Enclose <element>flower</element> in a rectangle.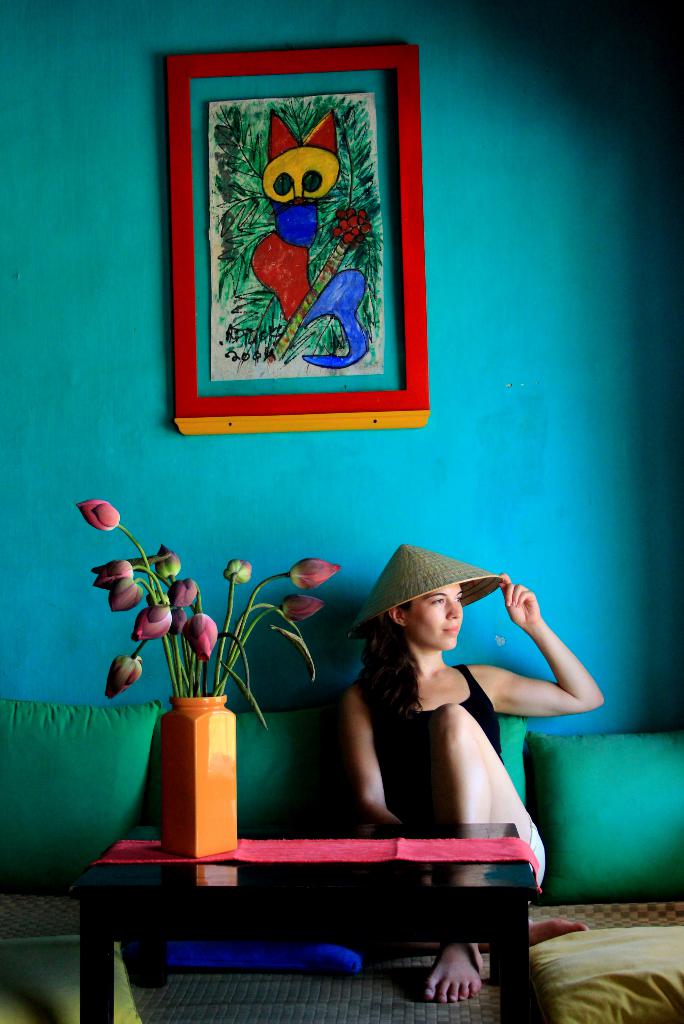
l=325, t=209, r=373, b=247.
